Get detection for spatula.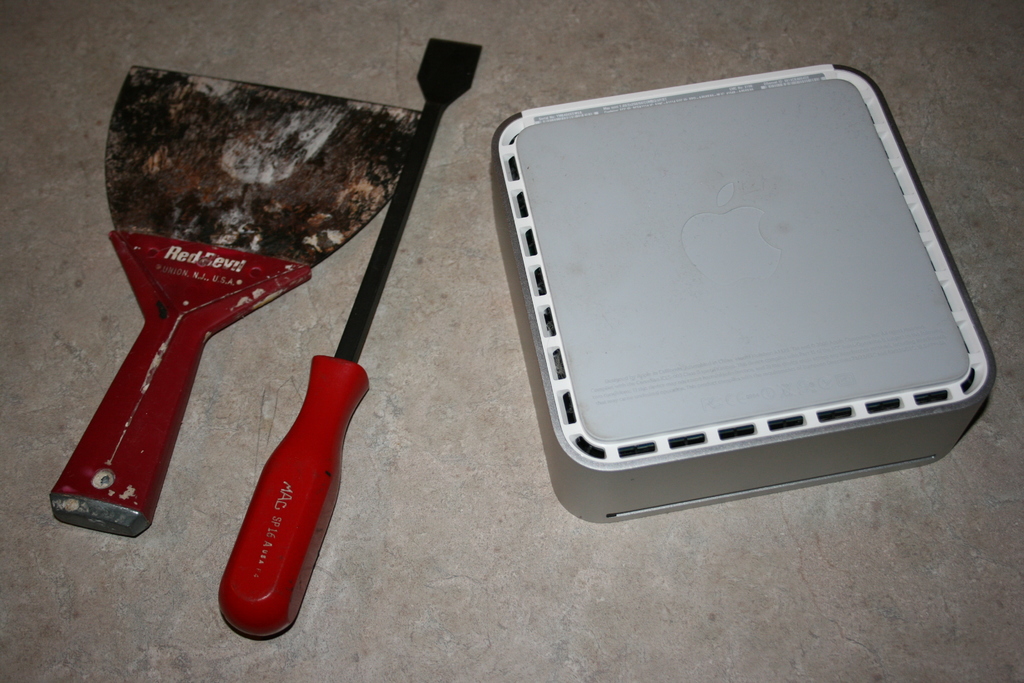
Detection: bbox=(45, 67, 426, 542).
